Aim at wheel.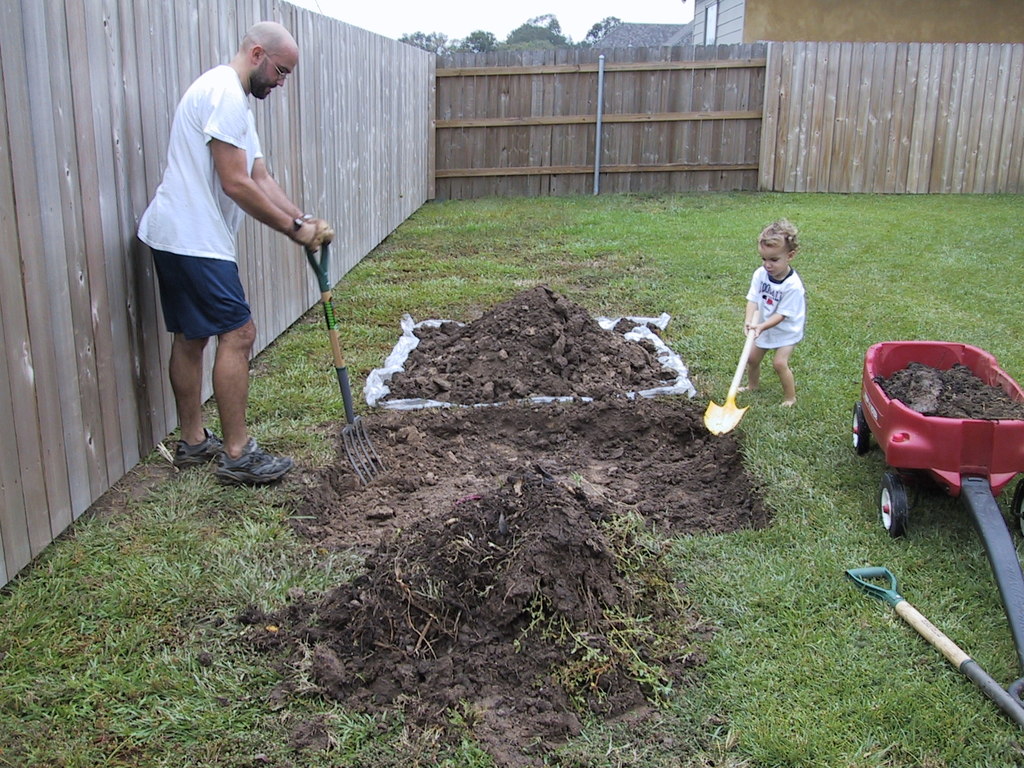
Aimed at 1014,490,1023,540.
